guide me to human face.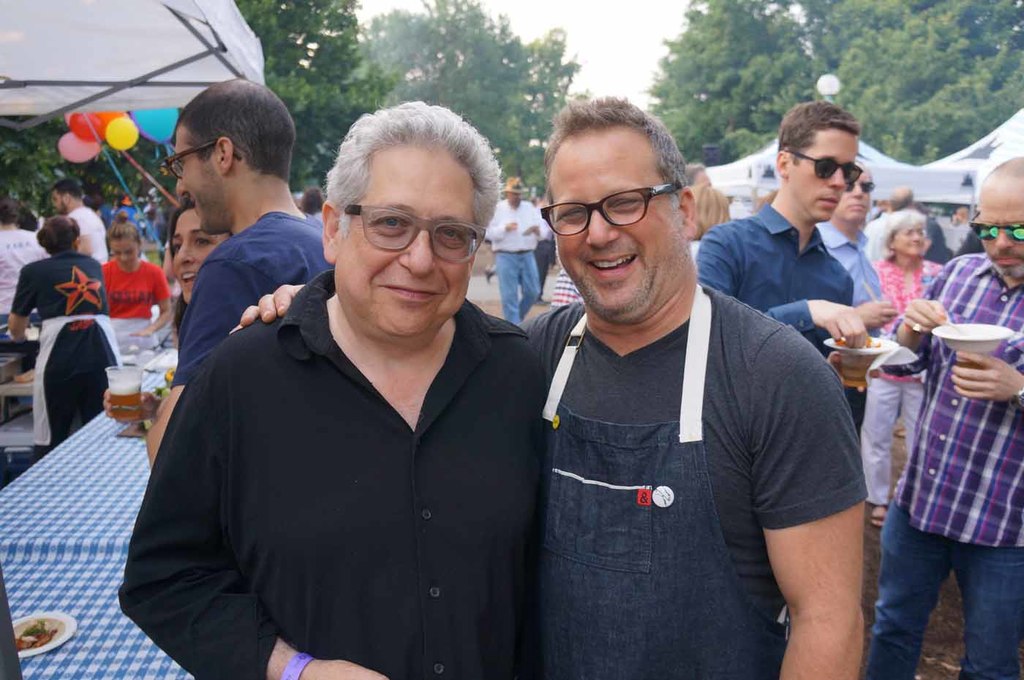
Guidance: (172, 214, 231, 300).
